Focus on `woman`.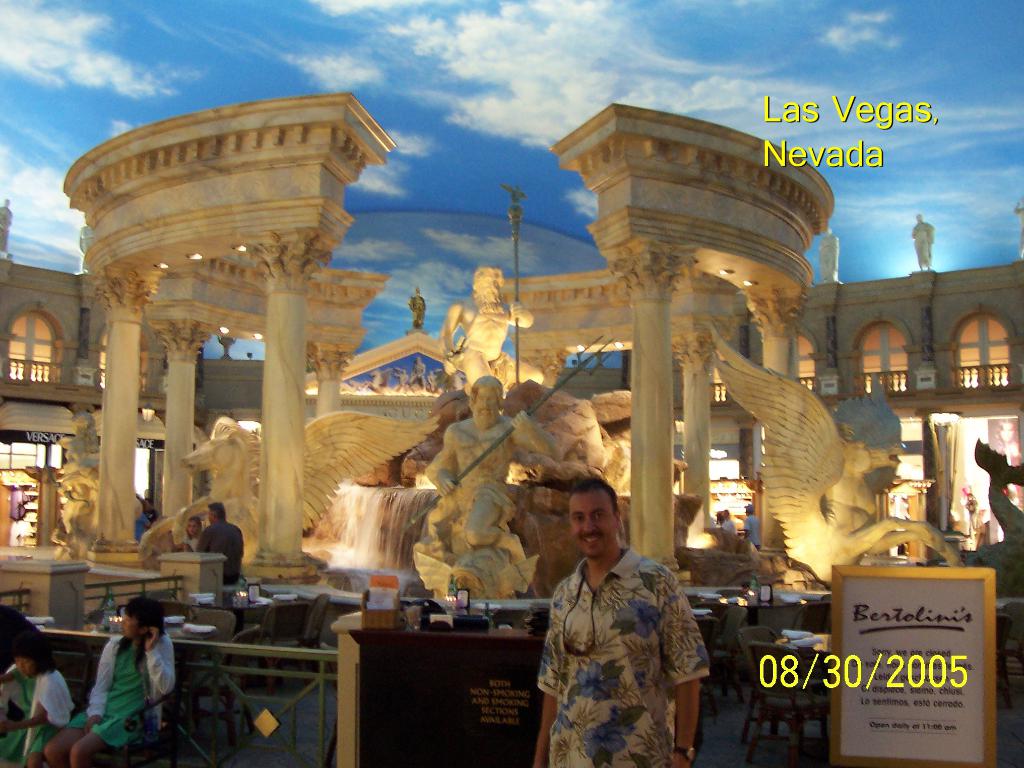
Focused at 166,516,205,556.
